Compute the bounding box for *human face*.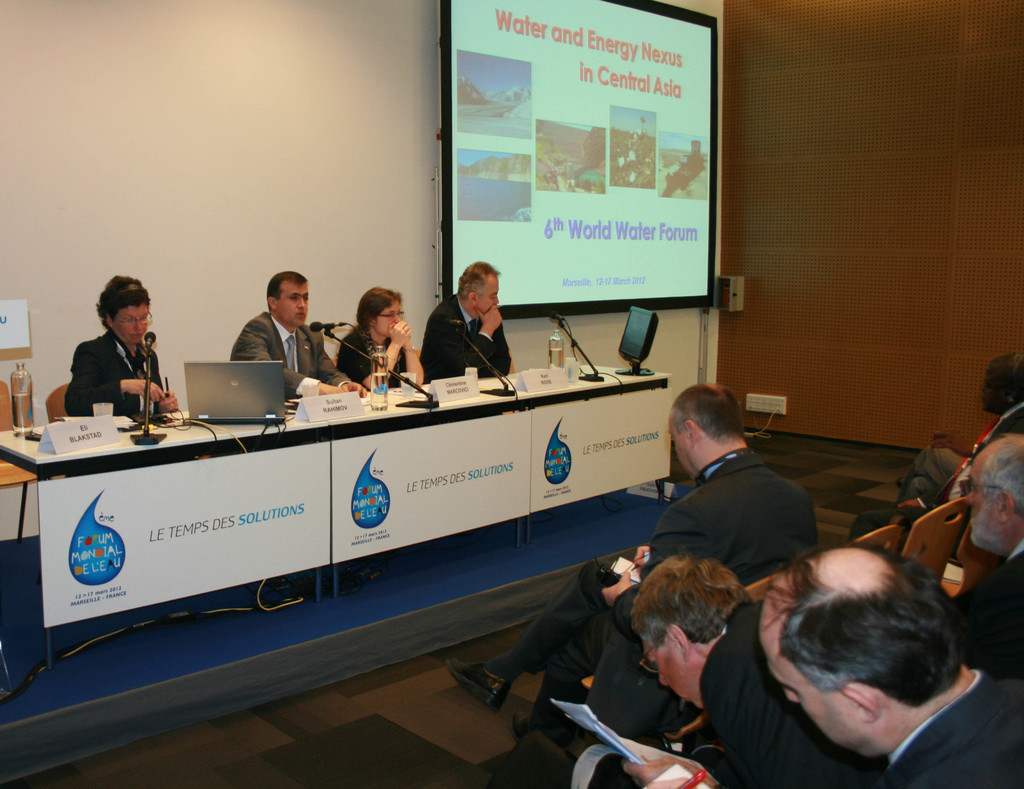
region(765, 660, 859, 753).
